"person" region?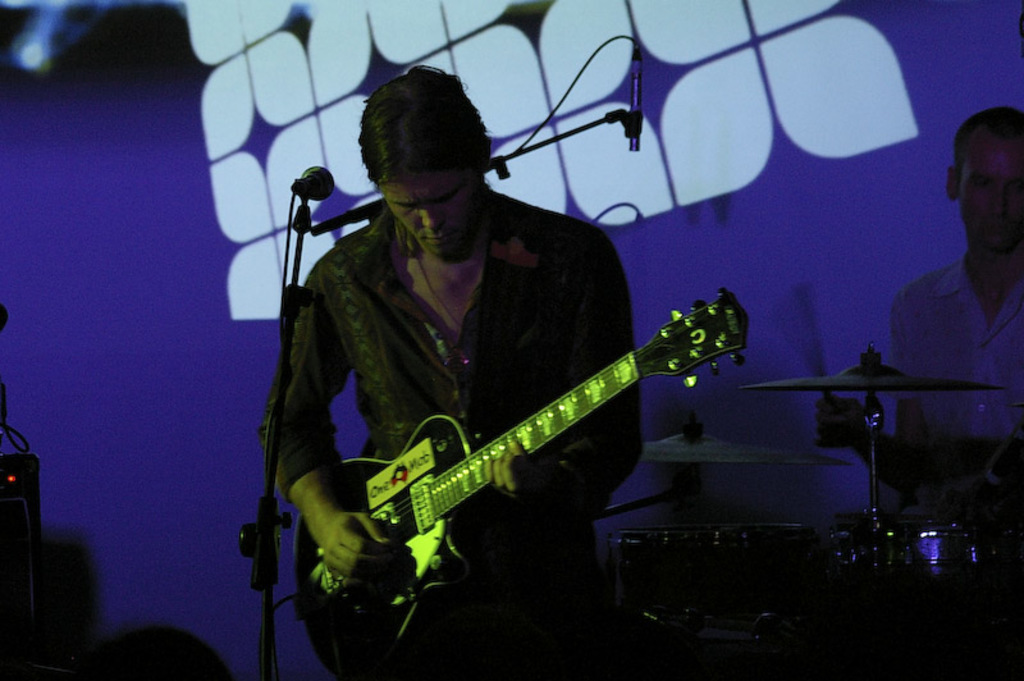
<region>817, 106, 1023, 501</region>
